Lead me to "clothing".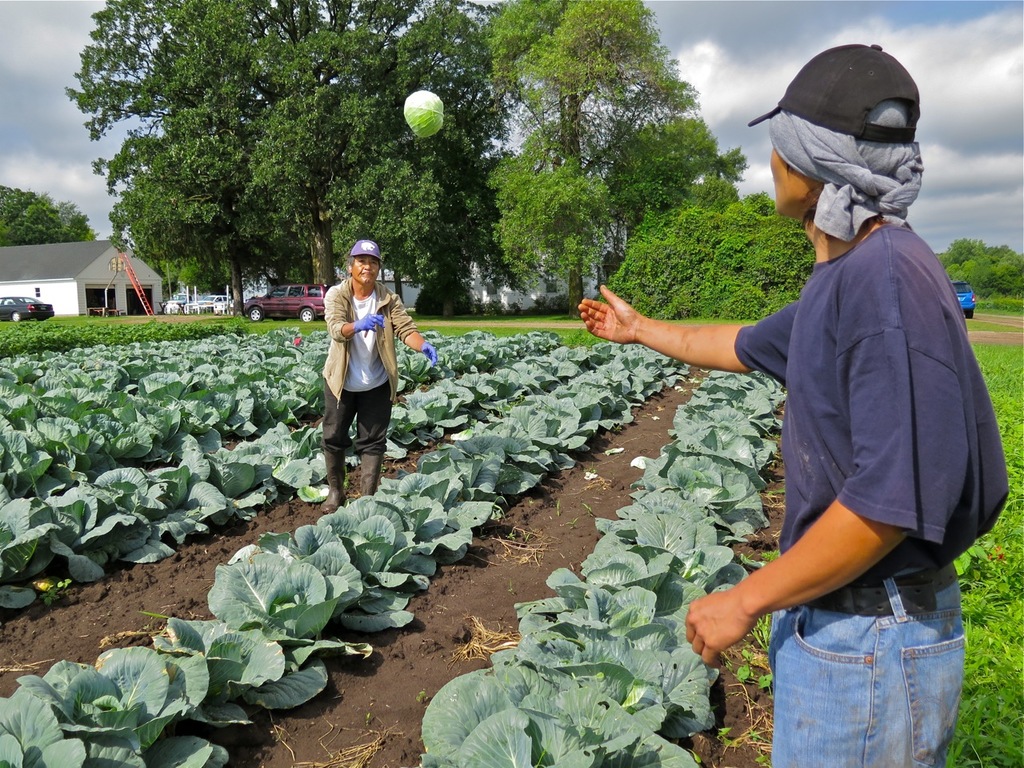
Lead to box(735, 226, 1010, 767).
